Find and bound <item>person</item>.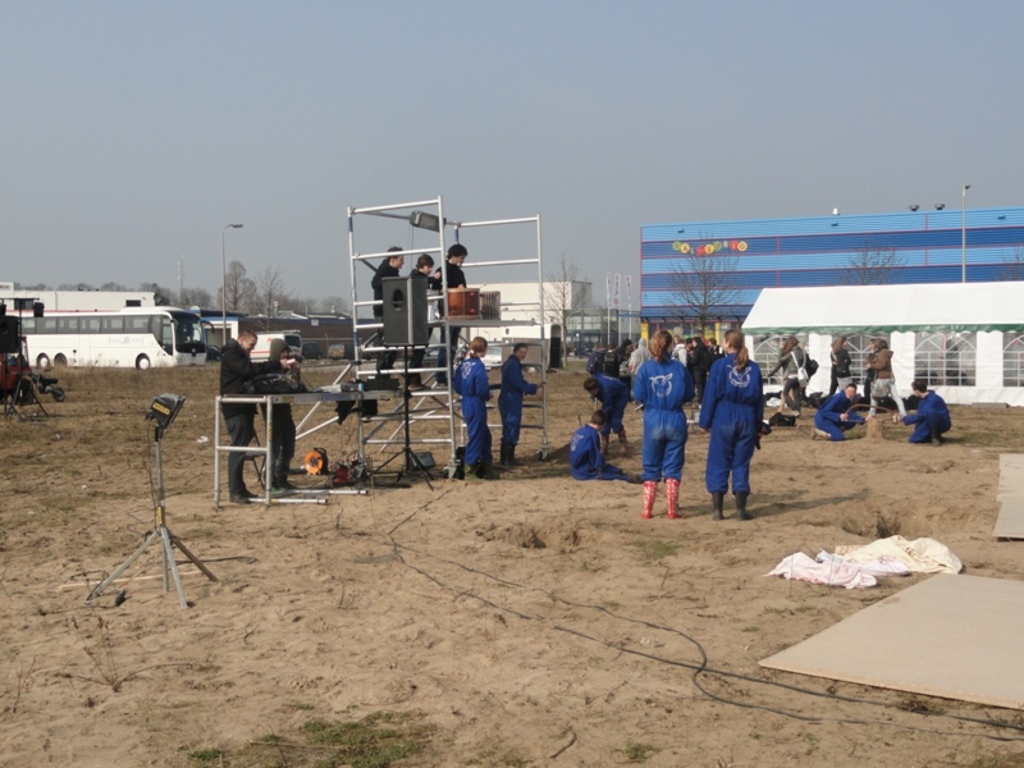
Bound: bbox(220, 330, 273, 498).
